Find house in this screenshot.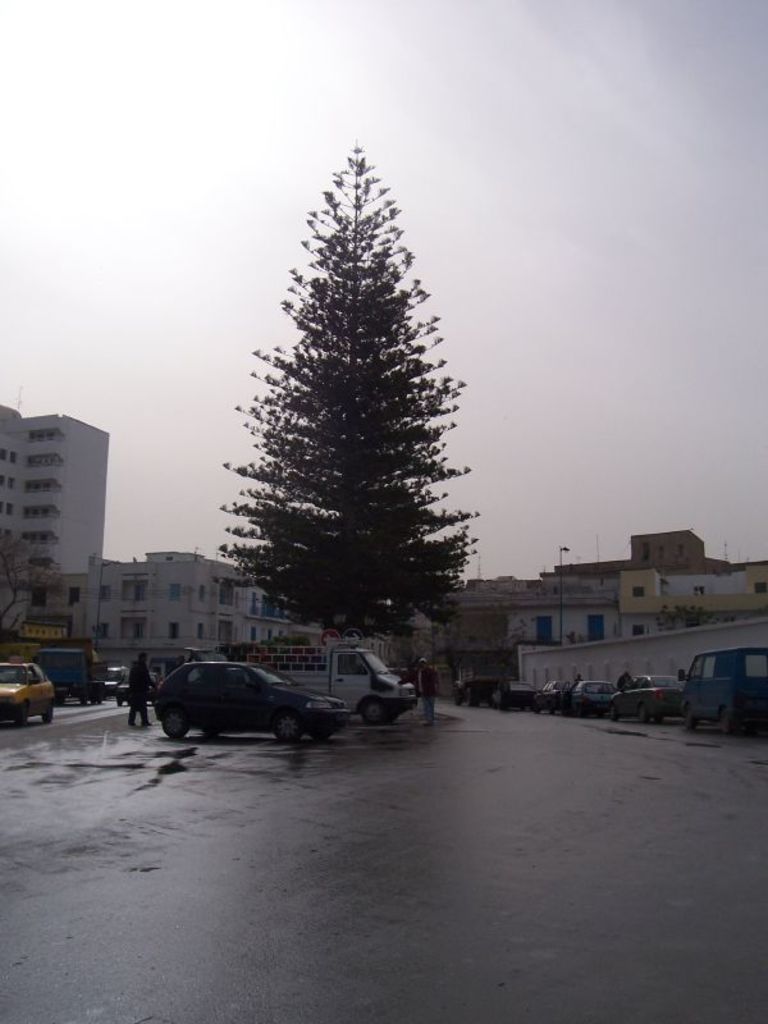
The bounding box for house is select_region(538, 525, 727, 575).
